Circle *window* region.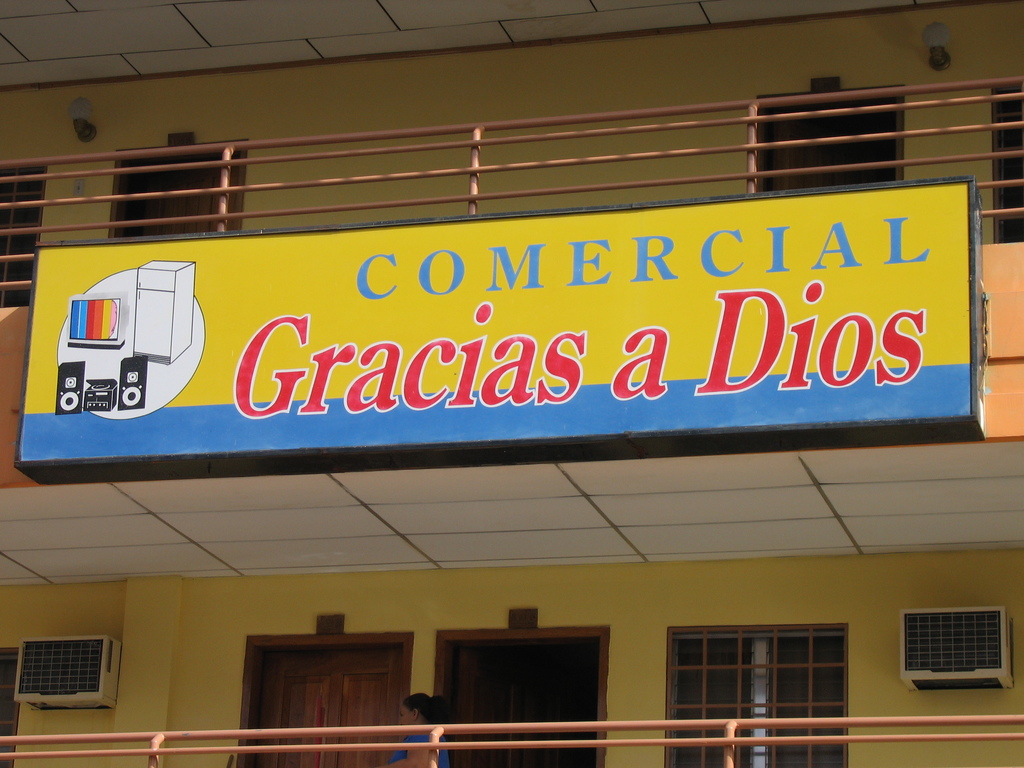
Region: x1=665 y1=622 x2=860 y2=767.
